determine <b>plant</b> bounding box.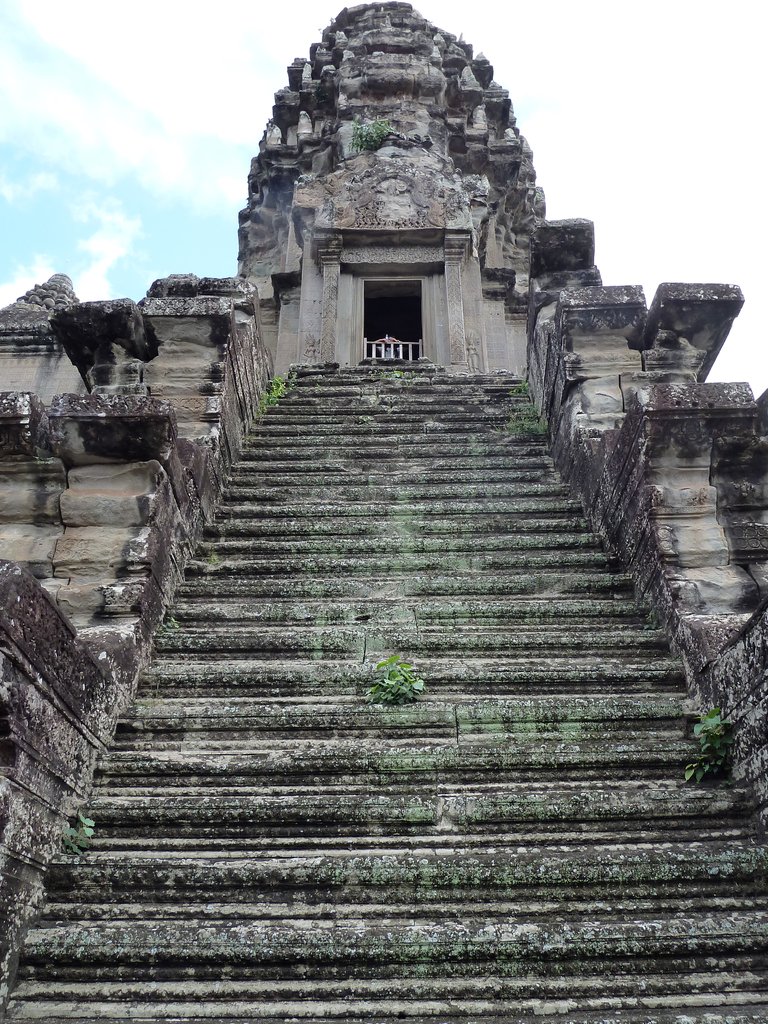
Determined: region(487, 400, 548, 438).
